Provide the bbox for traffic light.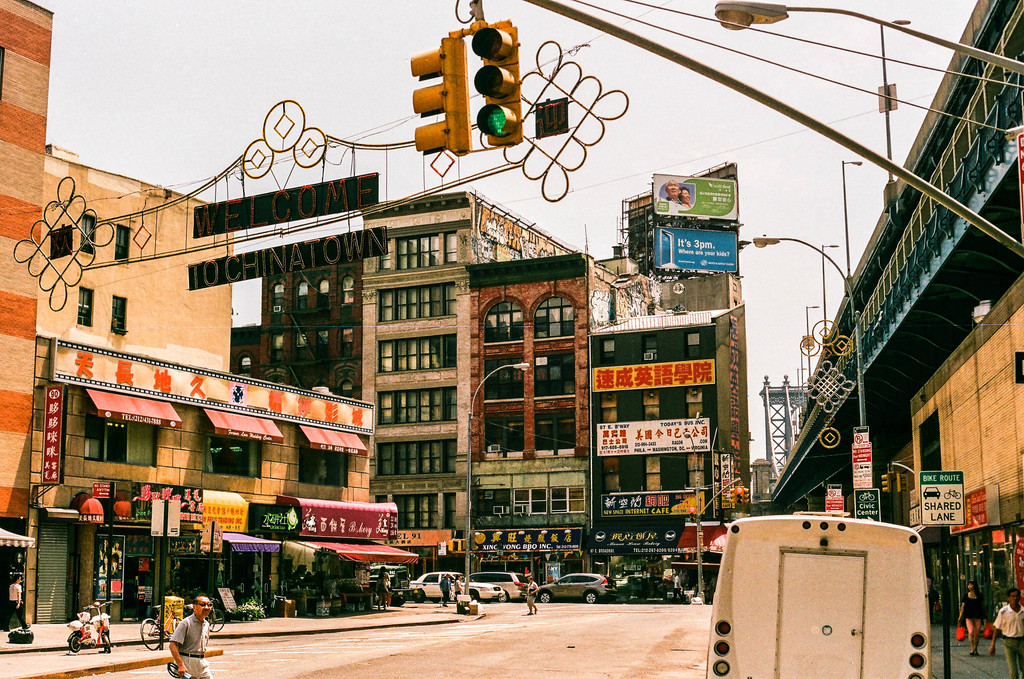
bbox=(410, 19, 523, 155).
